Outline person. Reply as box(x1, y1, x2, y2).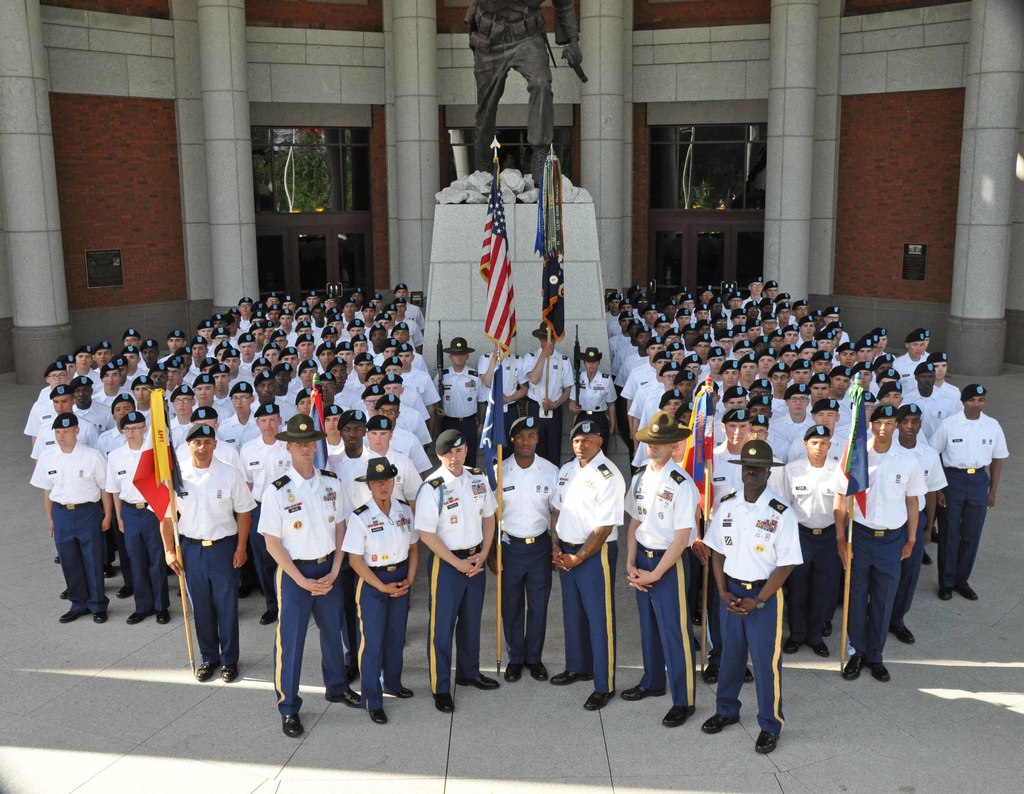
box(413, 425, 501, 711).
